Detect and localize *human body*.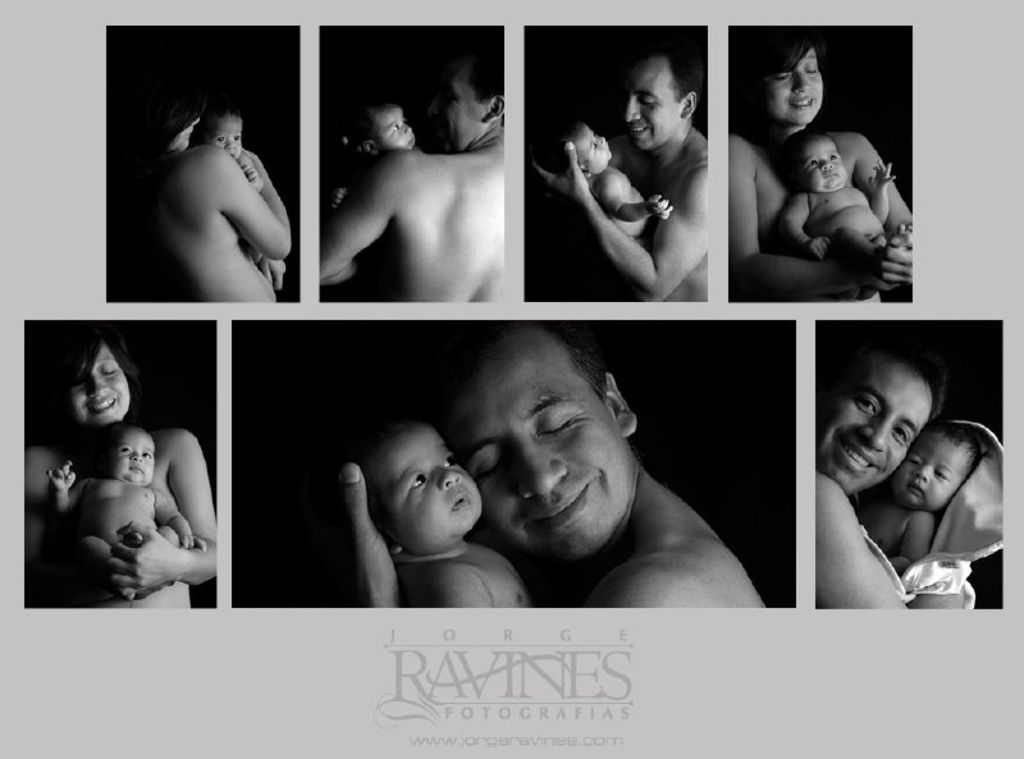
Localized at <bbox>317, 49, 506, 302</bbox>.
